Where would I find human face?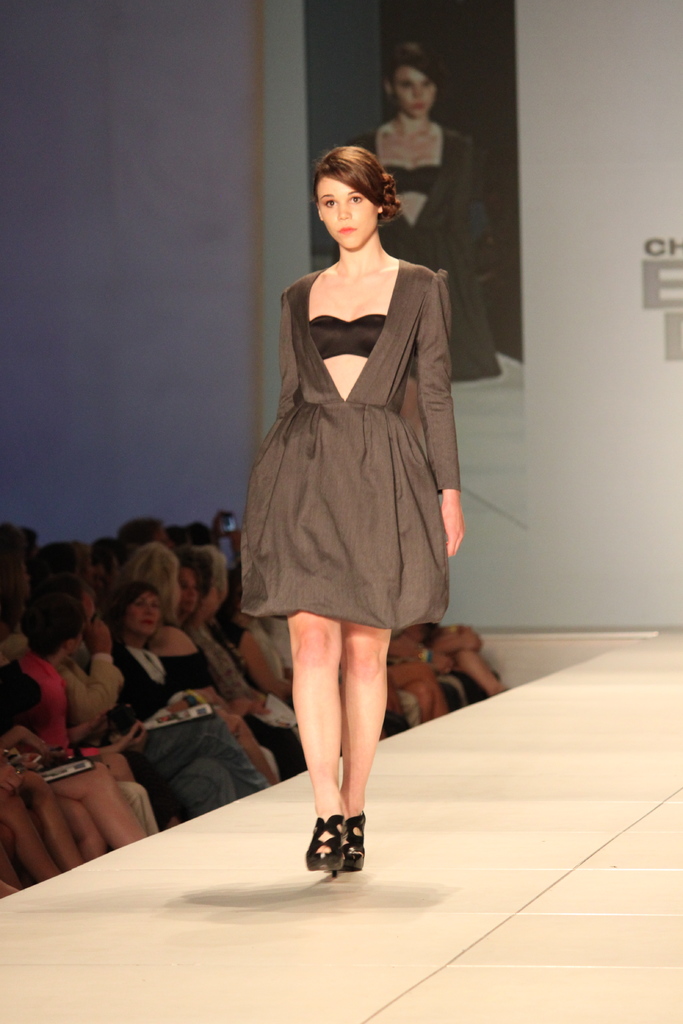
At {"x1": 315, "y1": 178, "x2": 378, "y2": 251}.
